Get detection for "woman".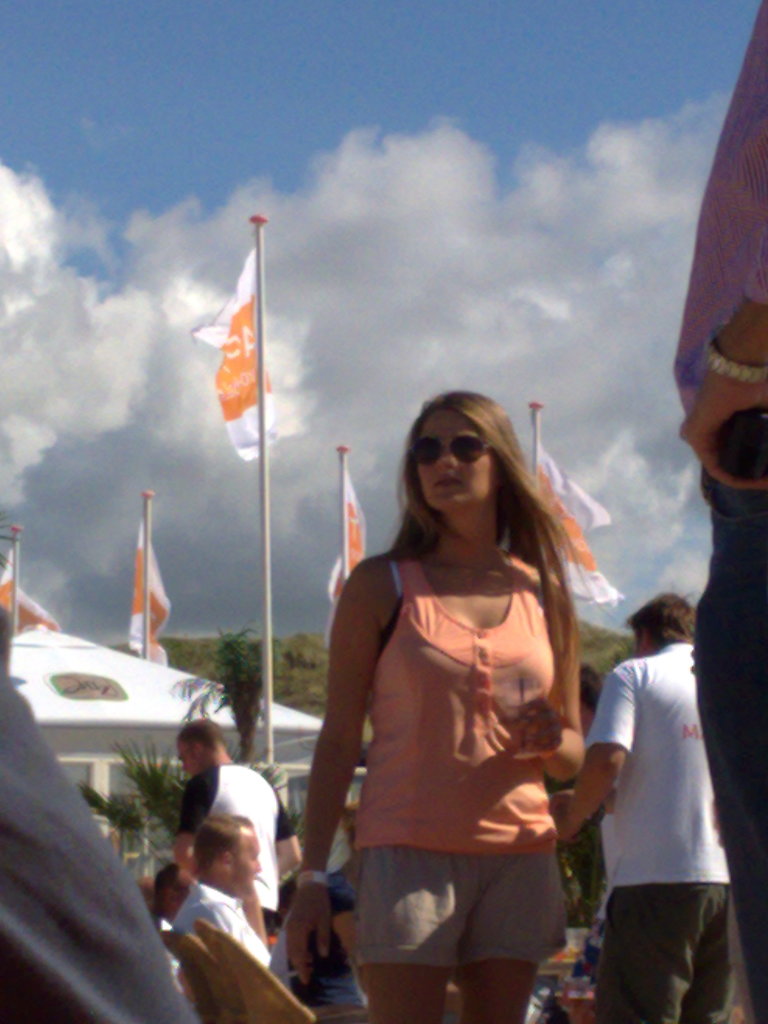
Detection: <region>284, 385, 588, 1023</region>.
